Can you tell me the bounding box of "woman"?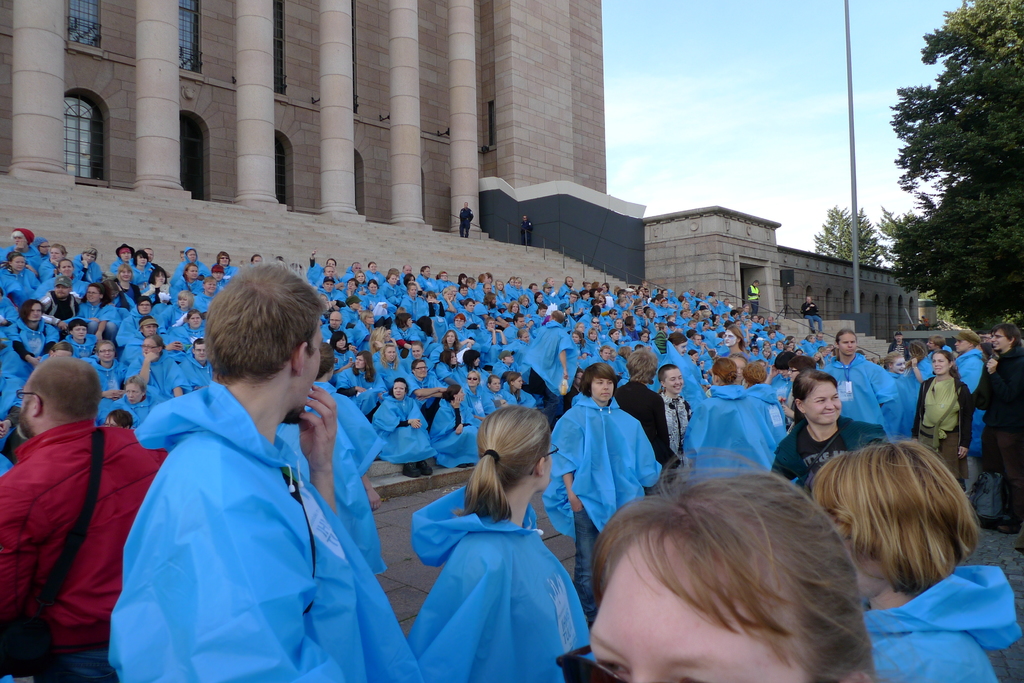
left=172, top=265, right=205, bottom=301.
